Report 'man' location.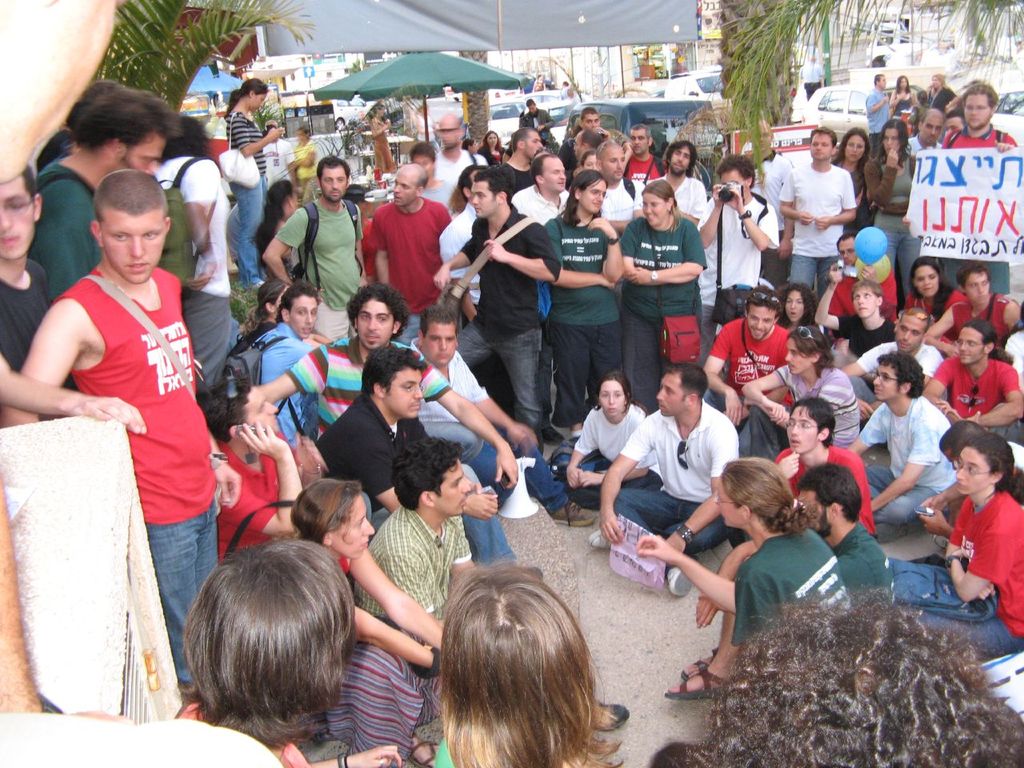
Report: 354:422:487:655.
